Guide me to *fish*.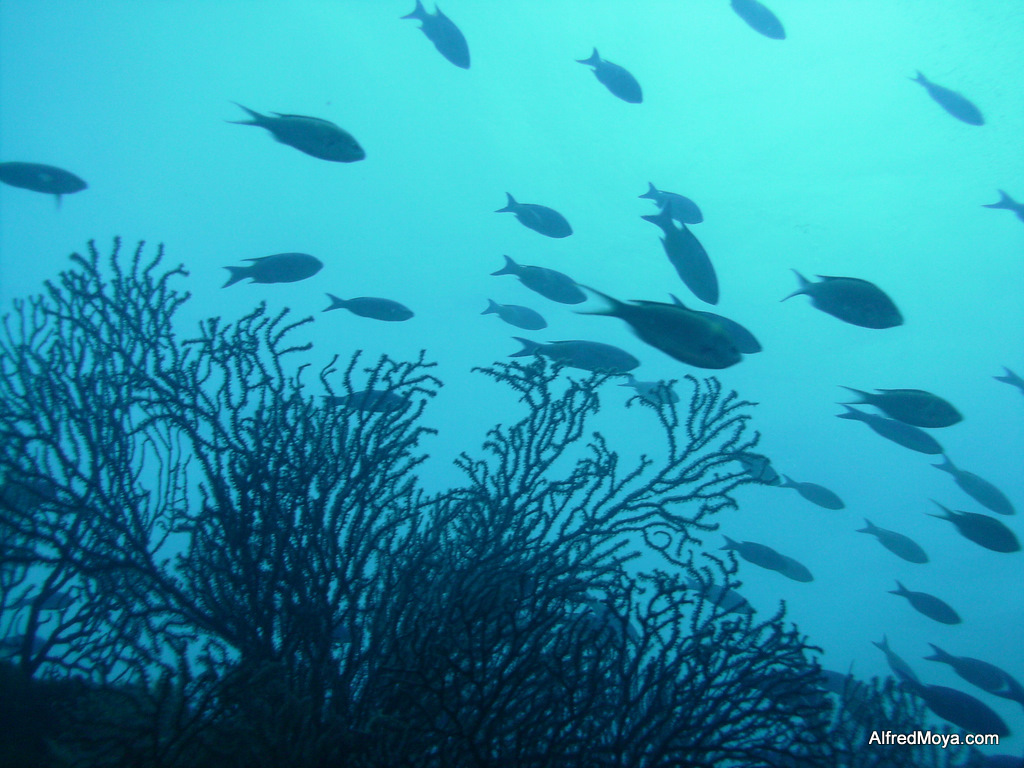
Guidance: (left=691, top=577, right=762, bottom=620).
